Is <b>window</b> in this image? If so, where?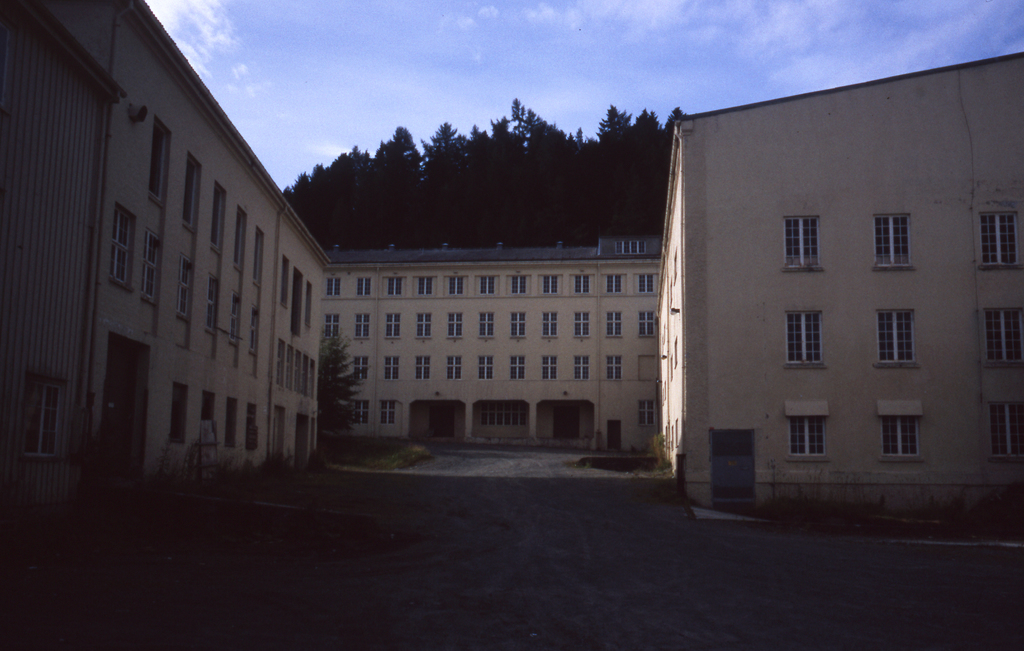
Yes, at left=481, top=274, right=493, bottom=295.
